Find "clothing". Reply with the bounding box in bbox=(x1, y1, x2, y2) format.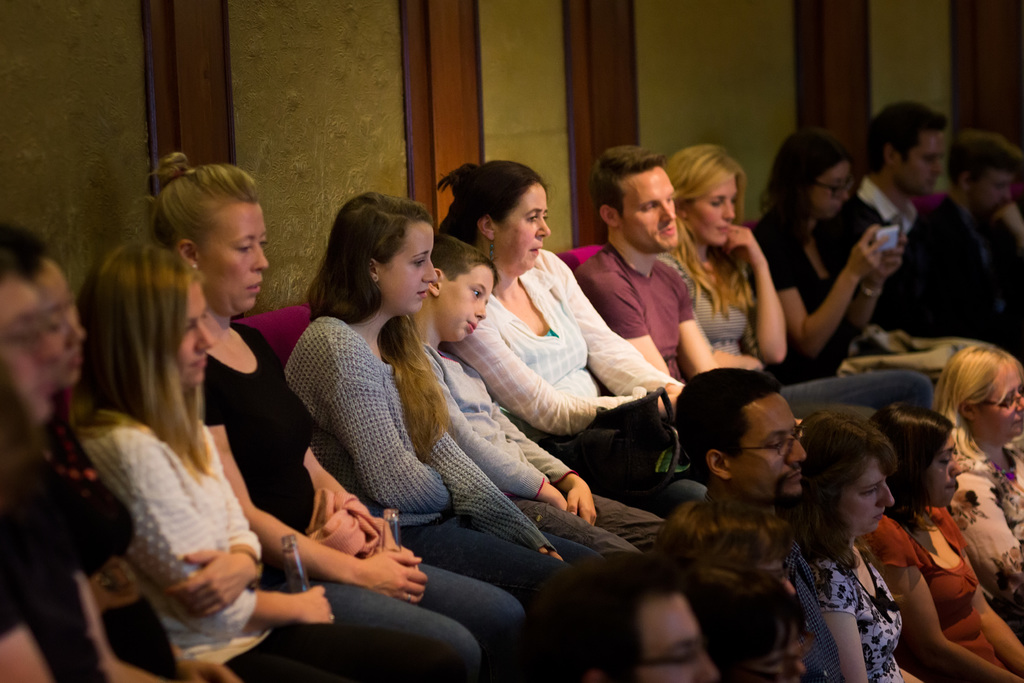
bbox=(202, 327, 321, 532).
